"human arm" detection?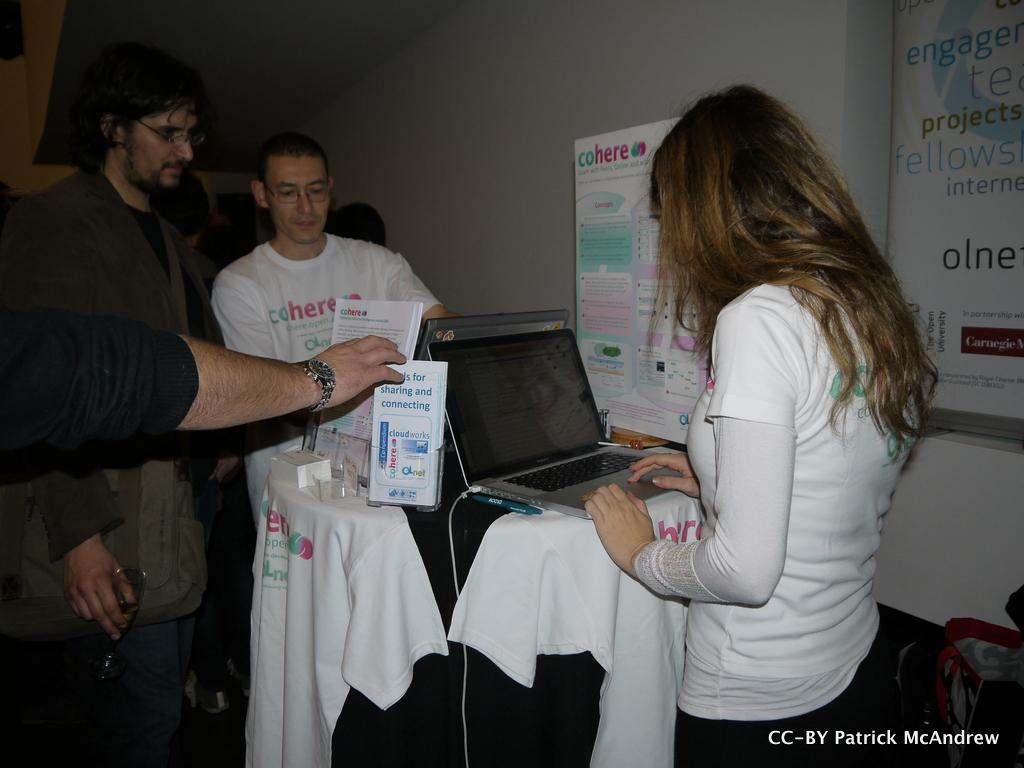
select_region(29, 449, 143, 637)
